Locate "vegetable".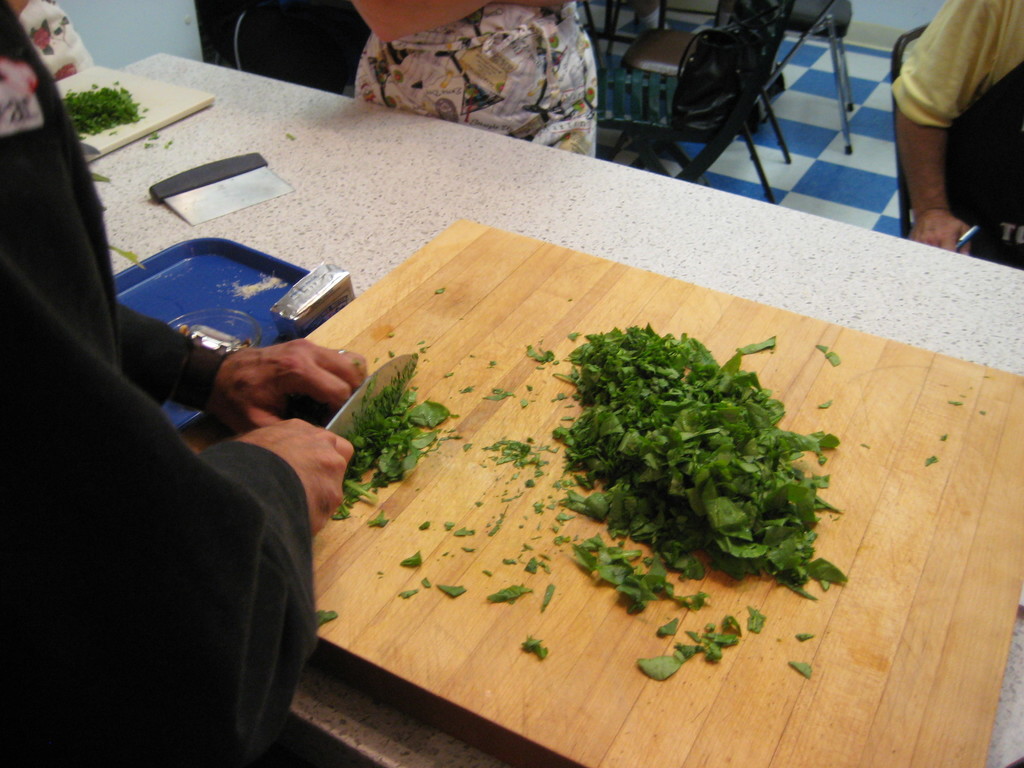
Bounding box: {"x1": 504, "y1": 558, "x2": 515, "y2": 570}.
